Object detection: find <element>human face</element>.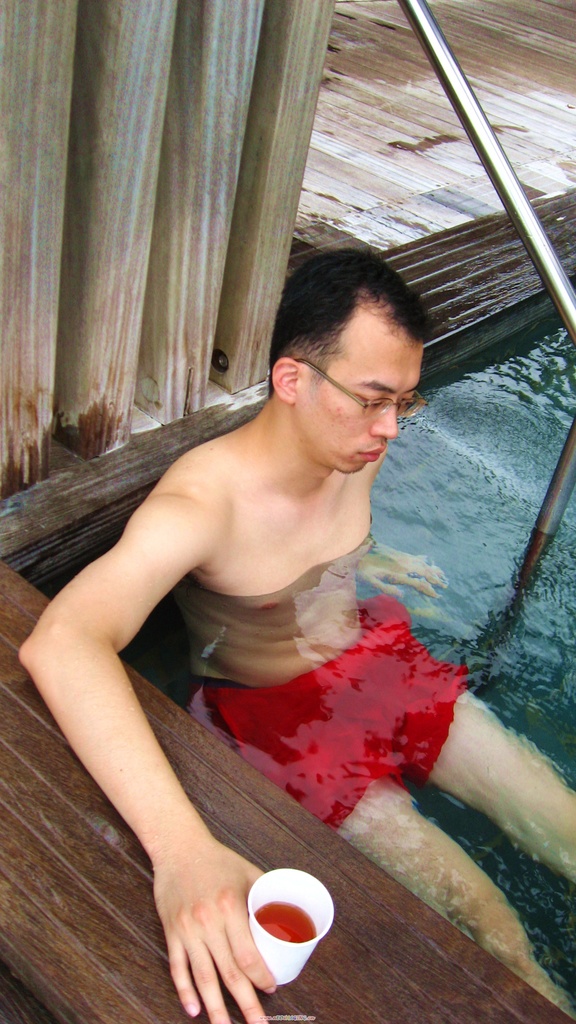
region(303, 337, 396, 476).
